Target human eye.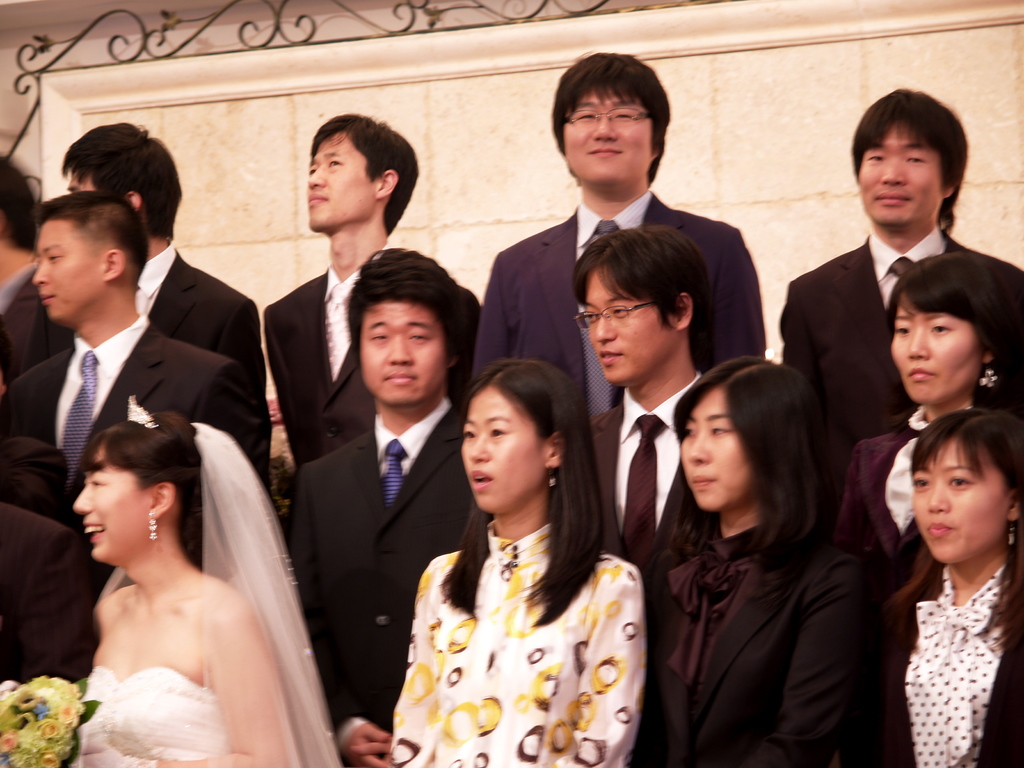
Target region: box=[582, 308, 599, 323].
